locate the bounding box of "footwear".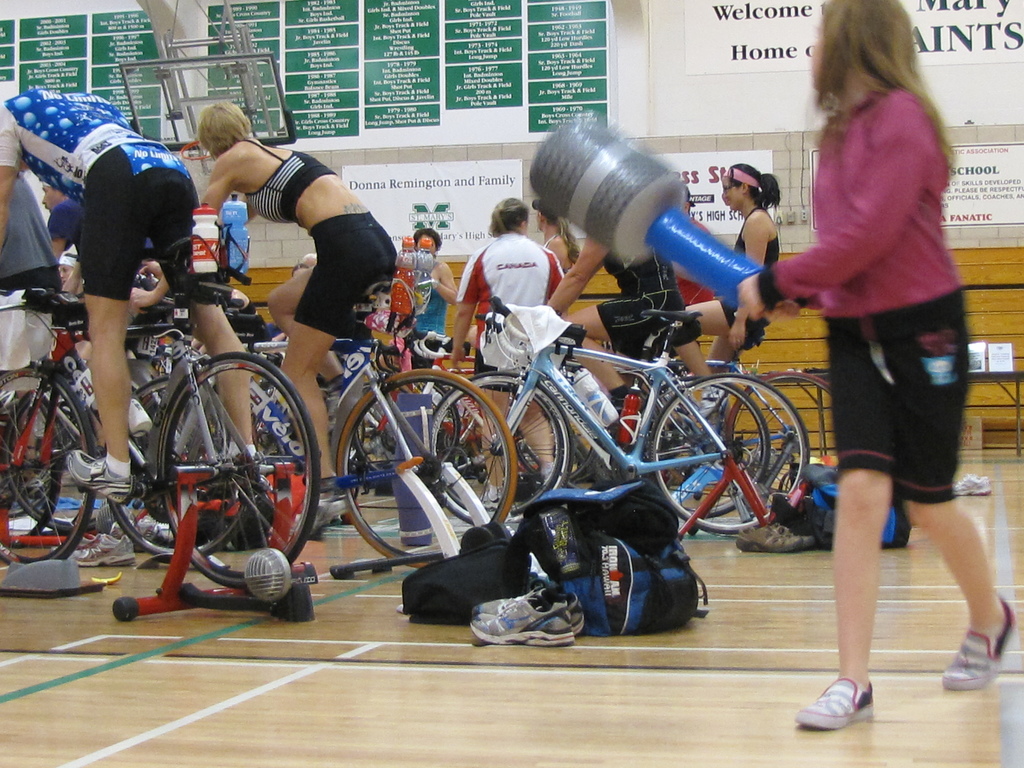
Bounding box: [left=329, top=383, right=340, bottom=431].
